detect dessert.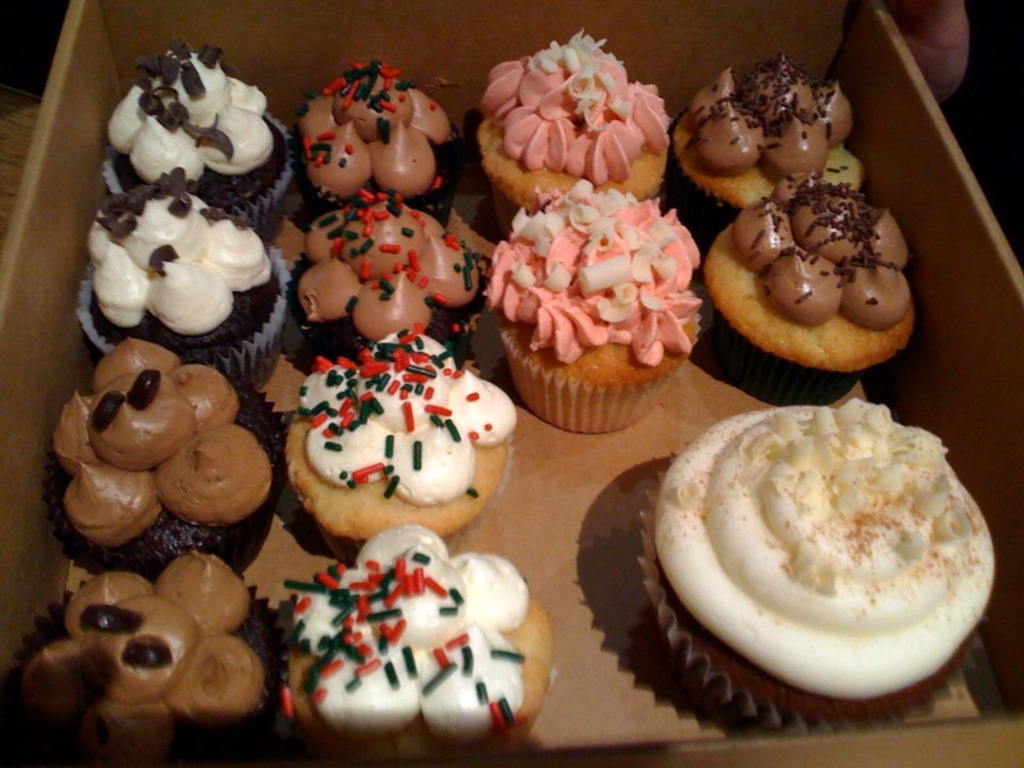
Detected at BBox(302, 187, 484, 348).
